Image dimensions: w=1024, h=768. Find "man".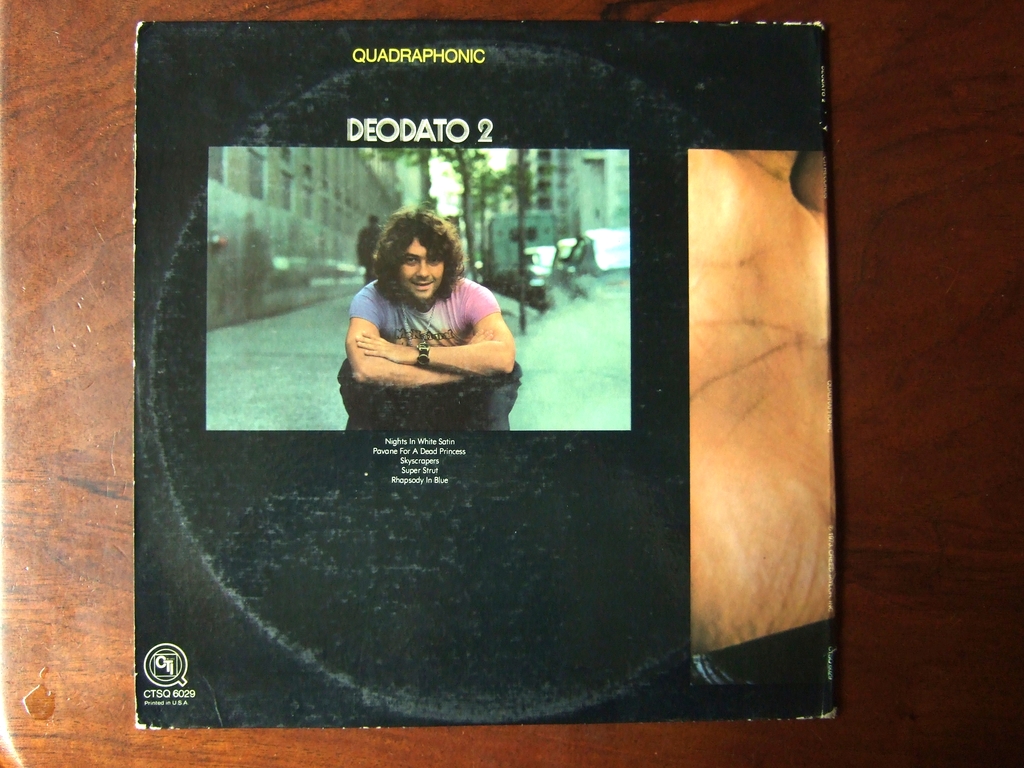
select_region(284, 195, 531, 432).
